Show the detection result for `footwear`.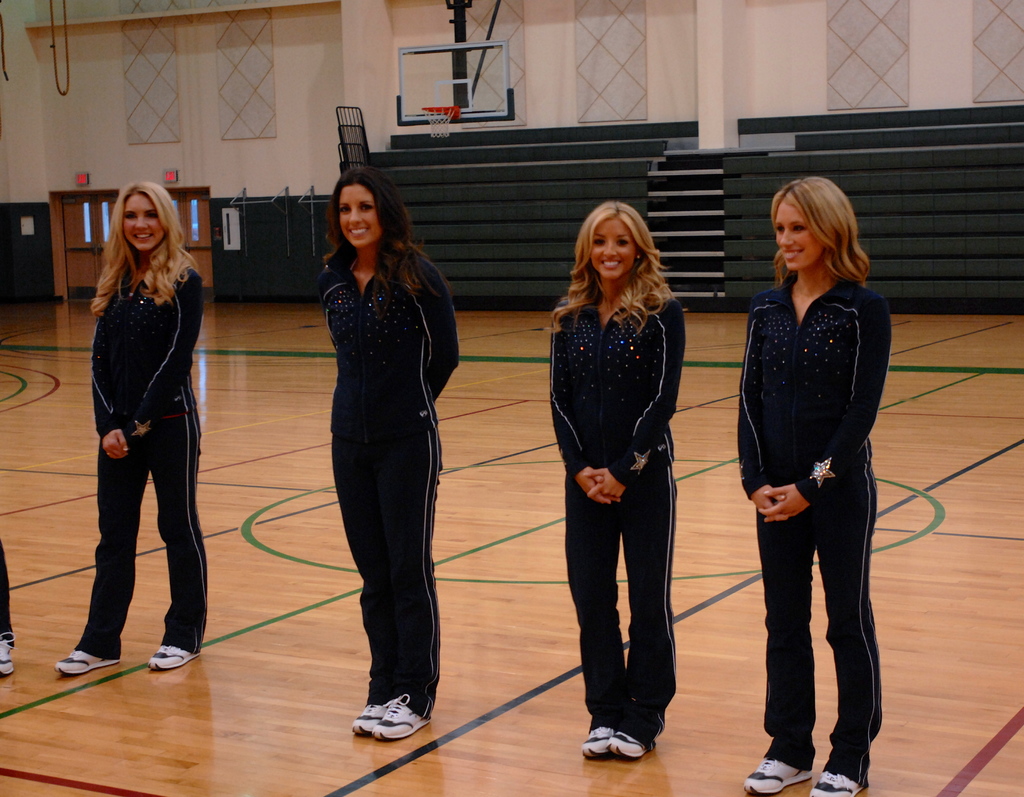
bbox(809, 767, 865, 796).
